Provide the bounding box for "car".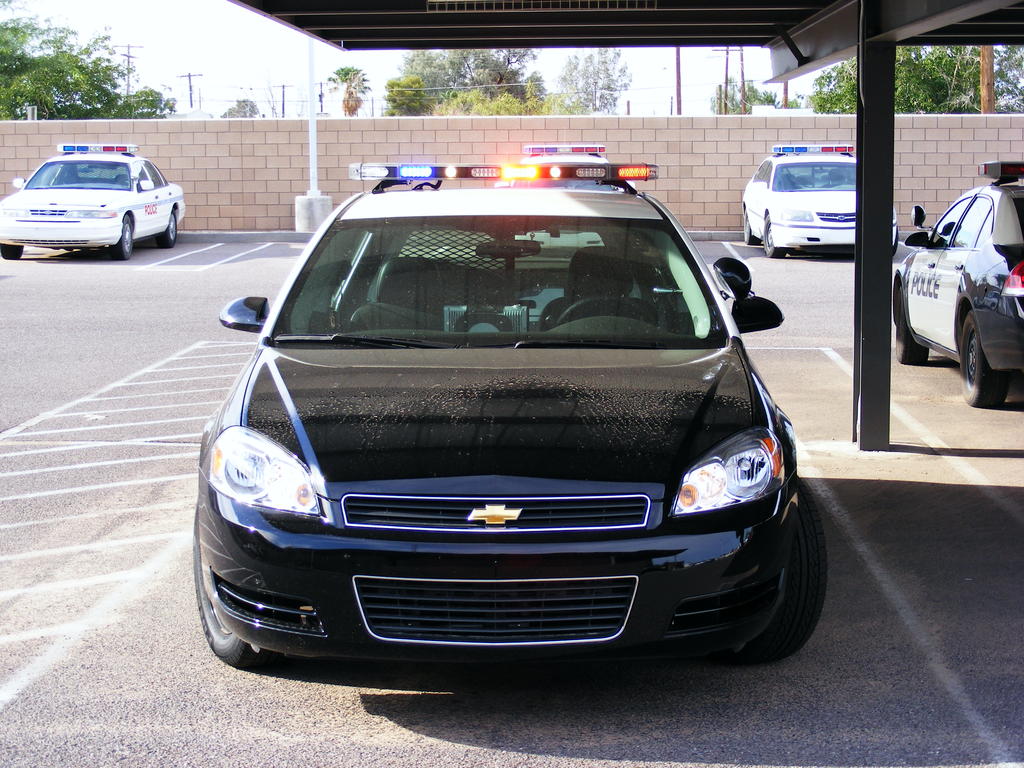
[172, 144, 803, 685].
